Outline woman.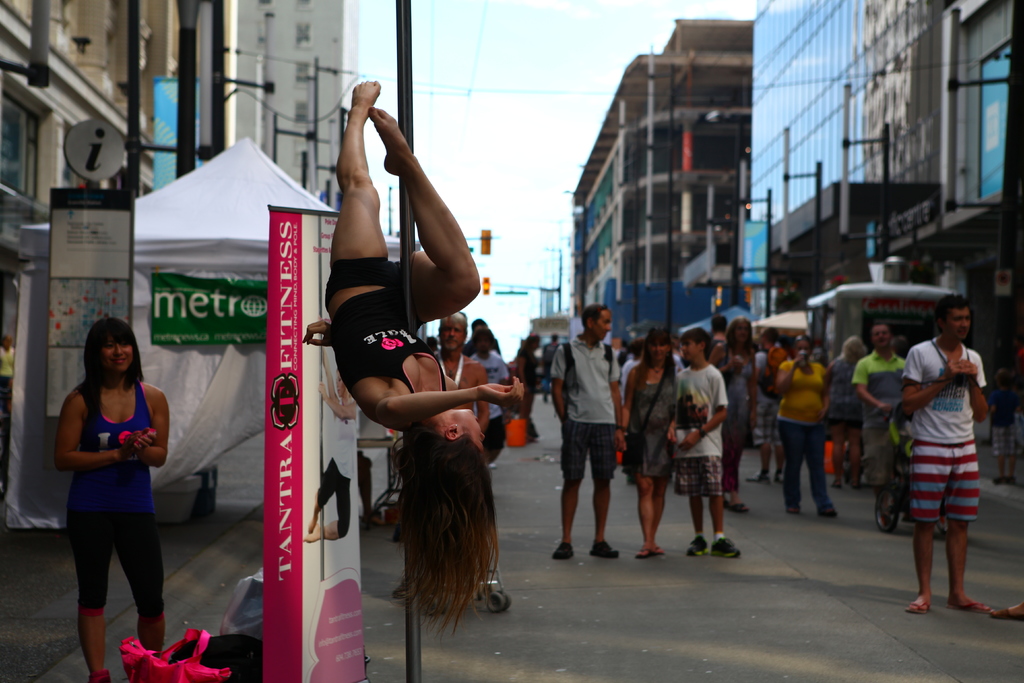
Outline: x1=776, y1=338, x2=840, y2=521.
